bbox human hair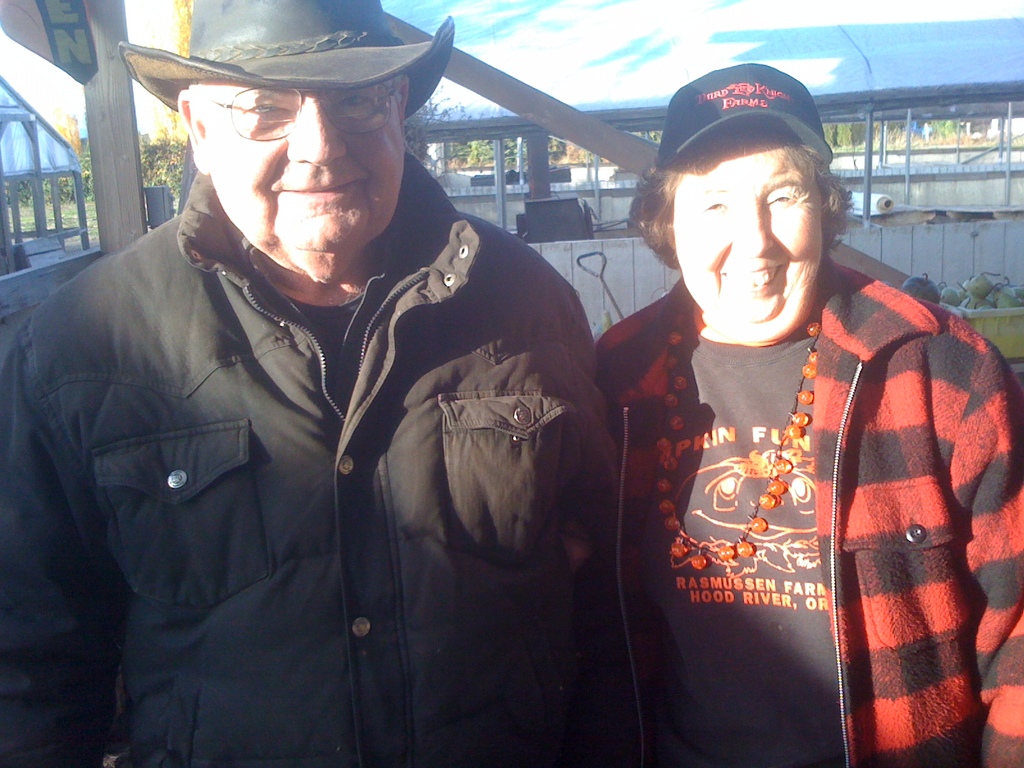
625:132:861:270
